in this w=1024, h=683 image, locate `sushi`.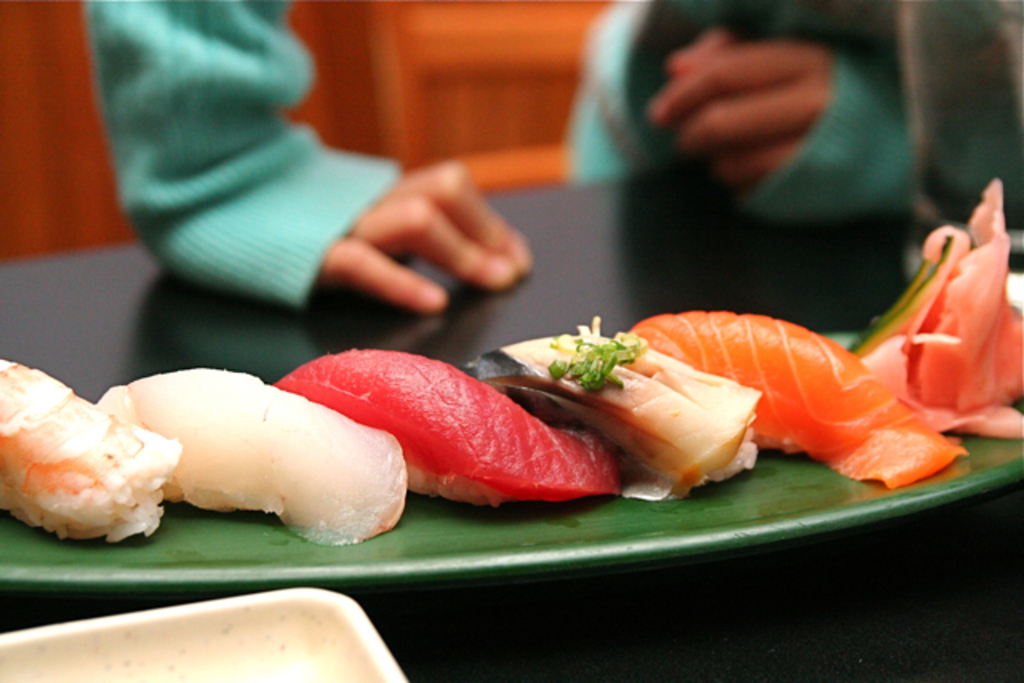
Bounding box: [left=8, top=365, right=155, bottom=560].
